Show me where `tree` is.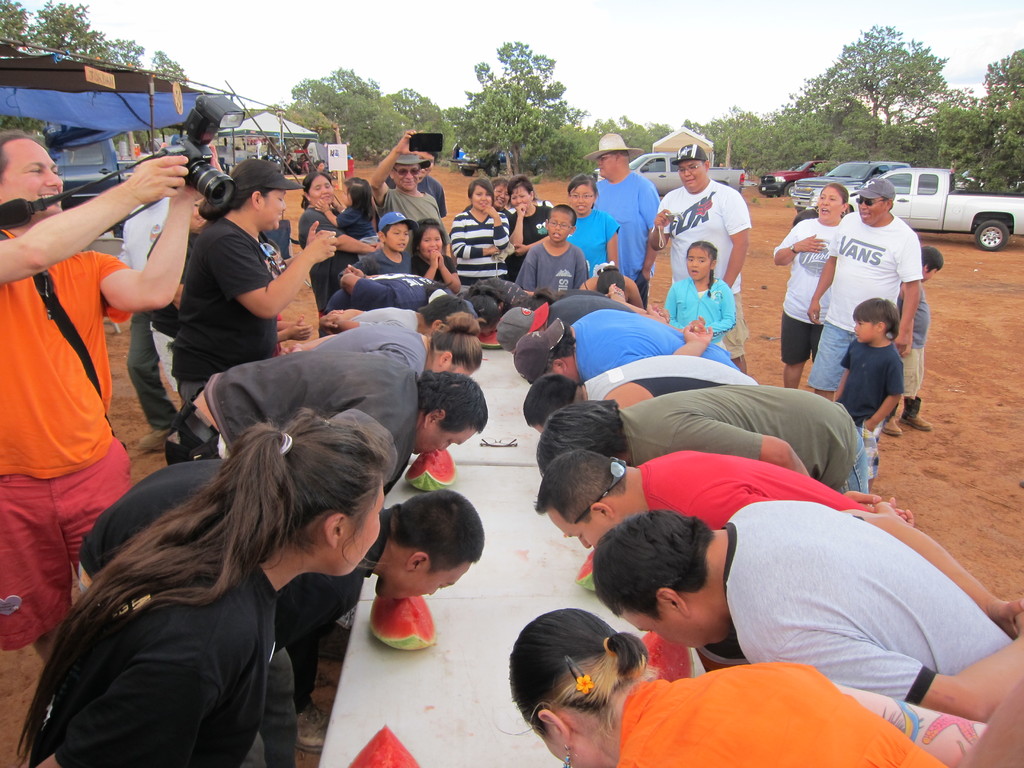
`tree` is at (left=460, top=37, right=592, bottom=170).
